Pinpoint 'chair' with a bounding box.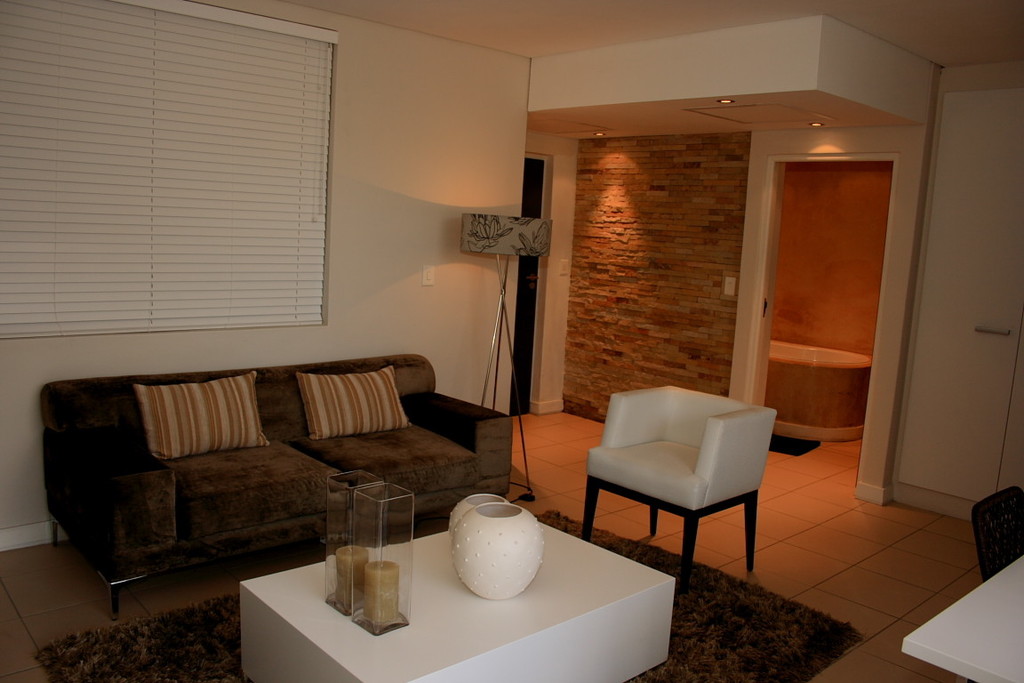
region(970, 481, 1023, 581).
